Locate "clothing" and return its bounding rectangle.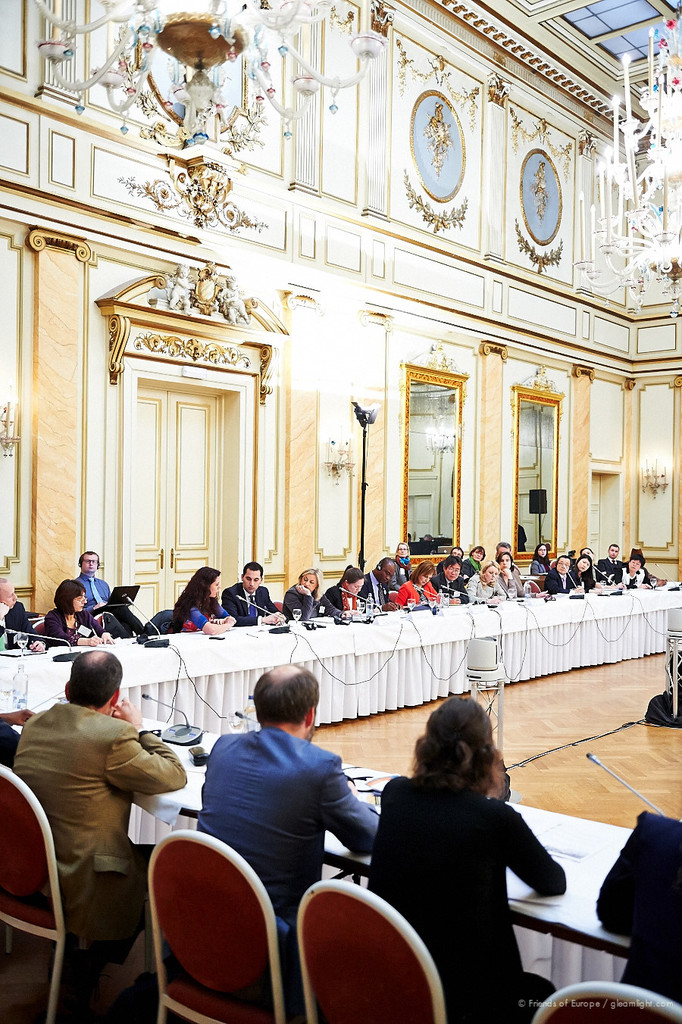
x1=189 y1=721 x2=380 y2=1001.
